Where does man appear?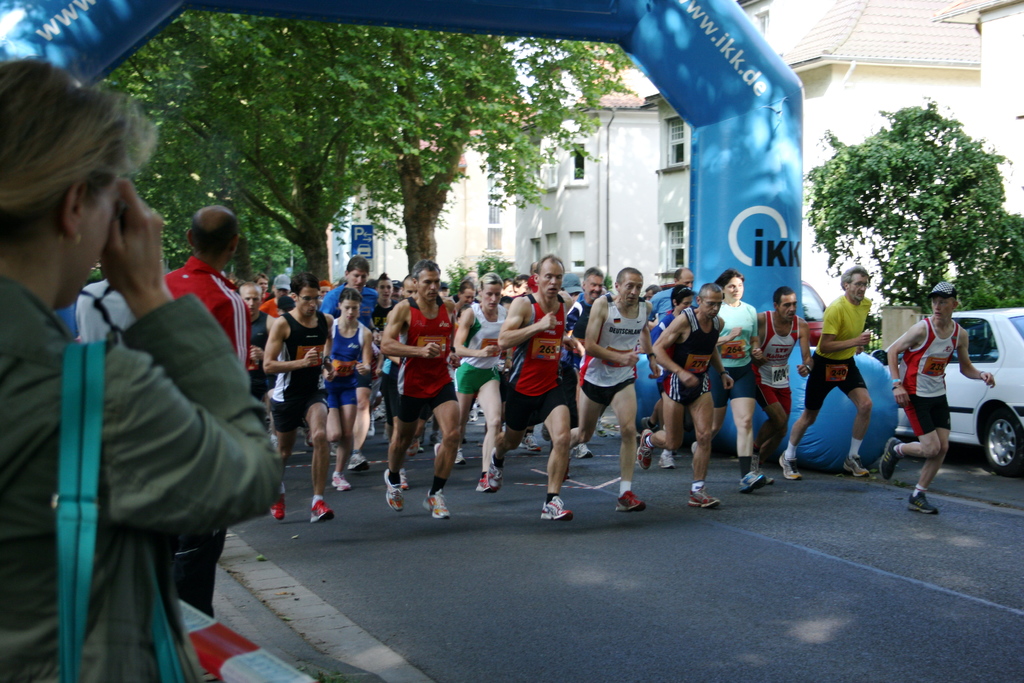
Appears at BBox(516, 271, 537, 297).
